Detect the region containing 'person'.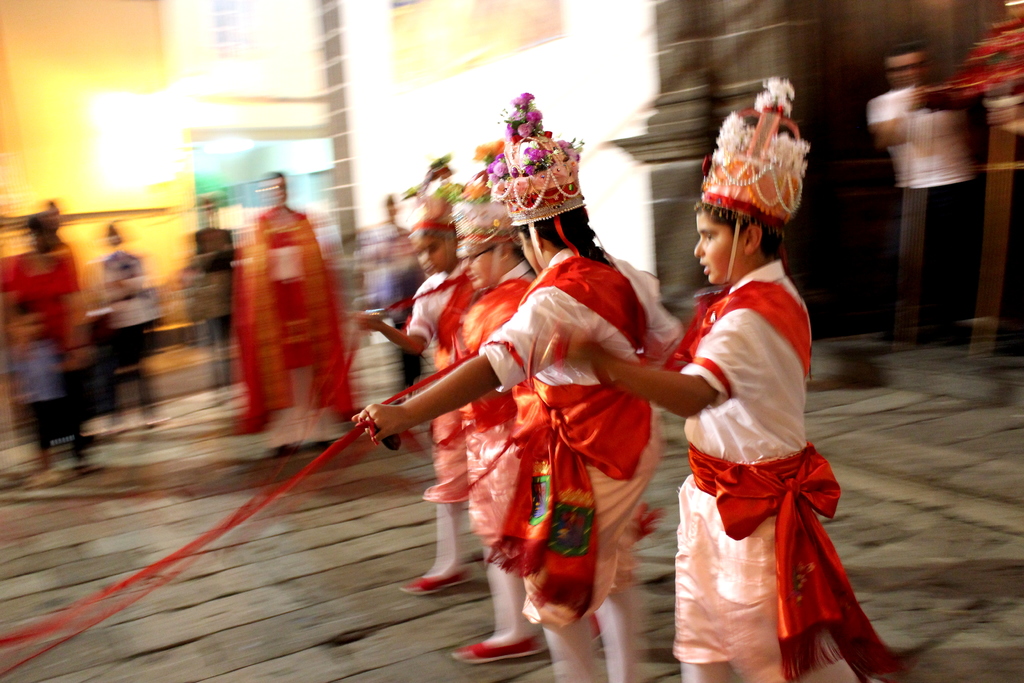
box=[230, 188, 345, 439].
